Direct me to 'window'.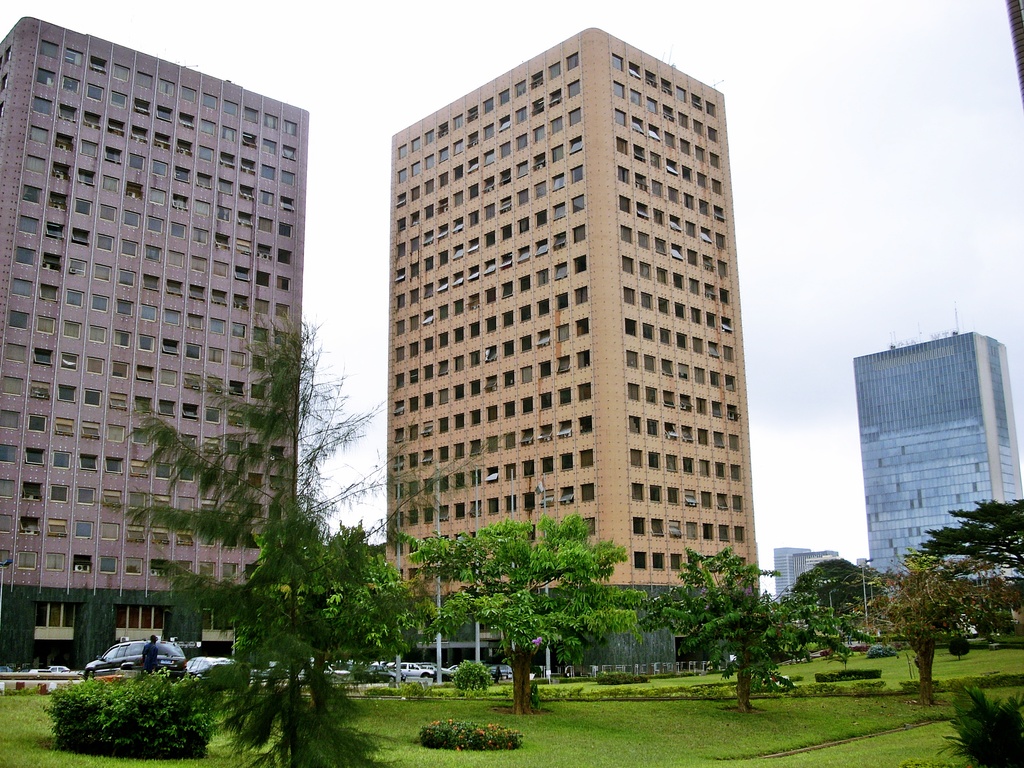
Direction: [left=31, top=316, right=55, bottom=333].
